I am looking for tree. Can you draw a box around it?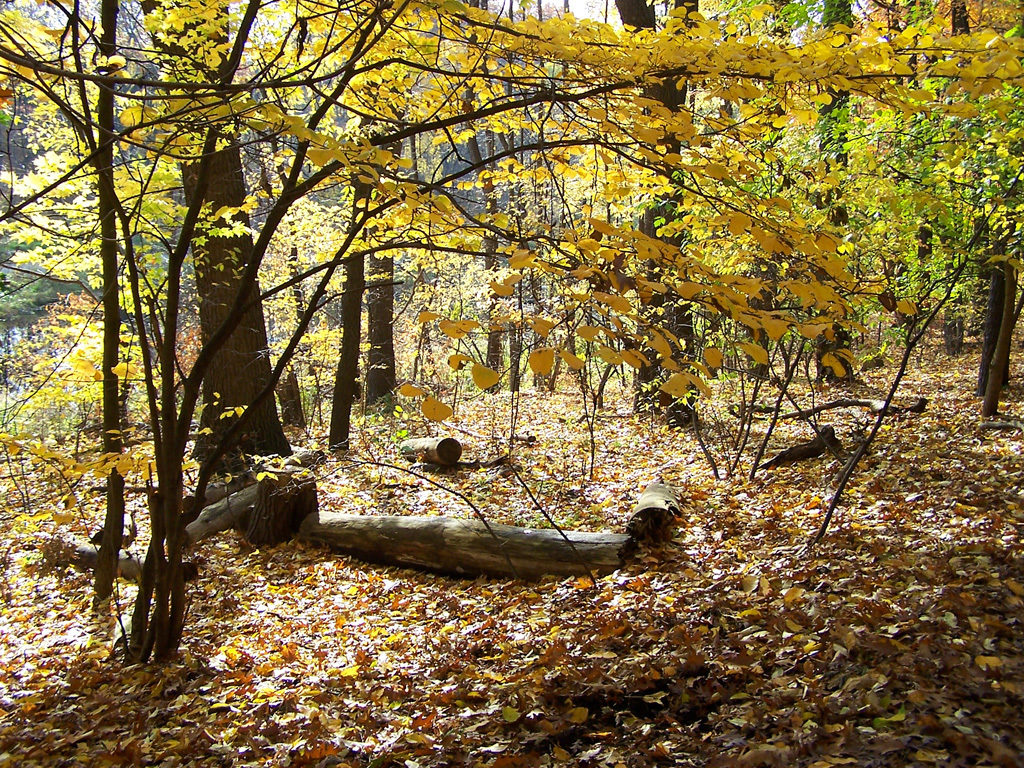
Sure, the bounding box is <region>128, 0, 454, 523</region>.
